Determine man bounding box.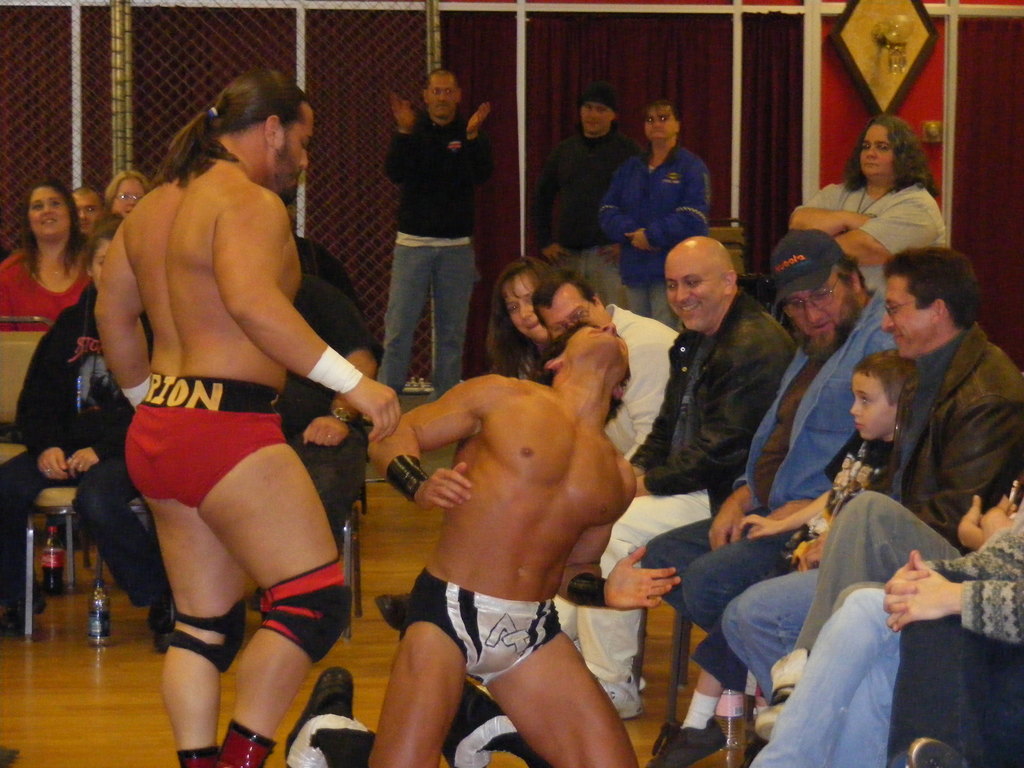
Determined: detection(333, 298, 676, 752).
